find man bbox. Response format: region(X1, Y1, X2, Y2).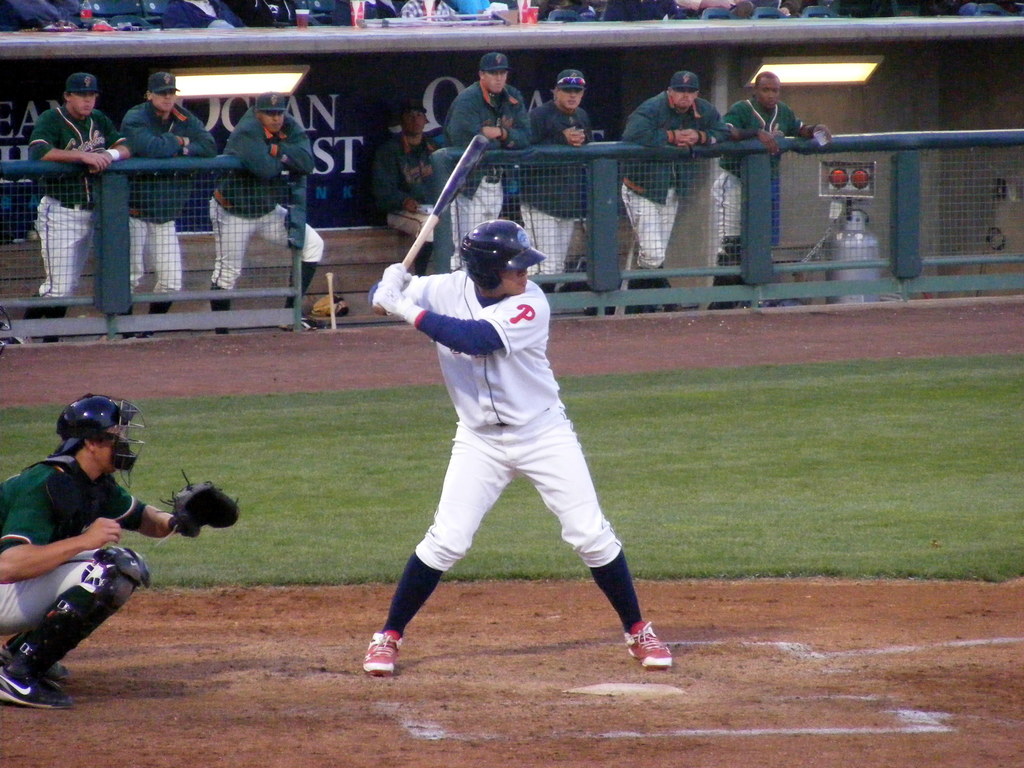
region(113, 74, 211, 331).
